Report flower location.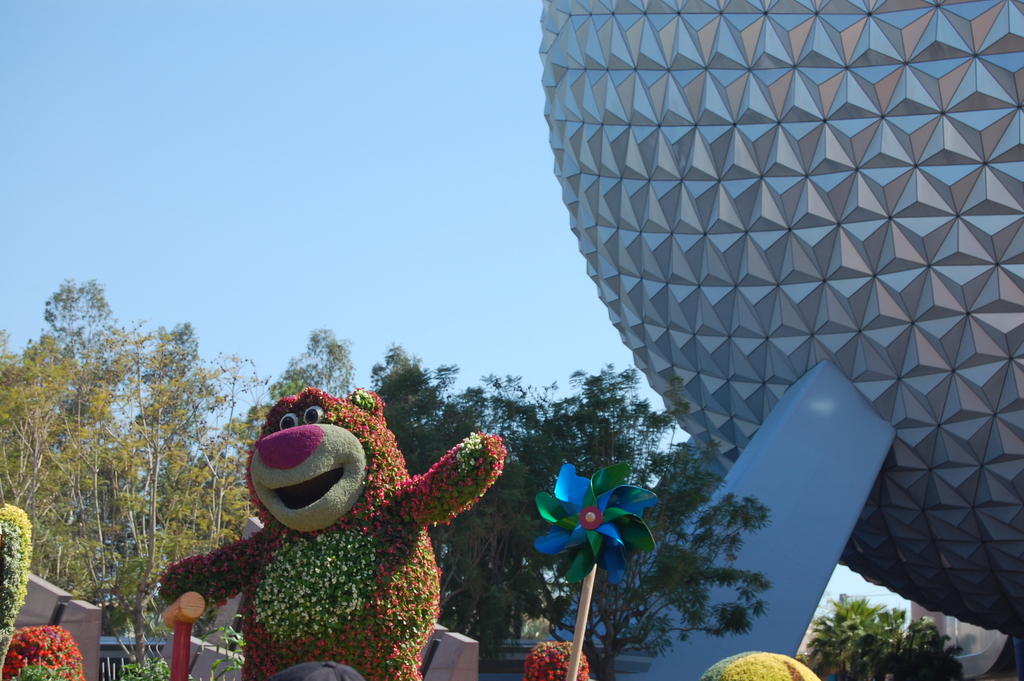
Report: 533,456,652,576.
